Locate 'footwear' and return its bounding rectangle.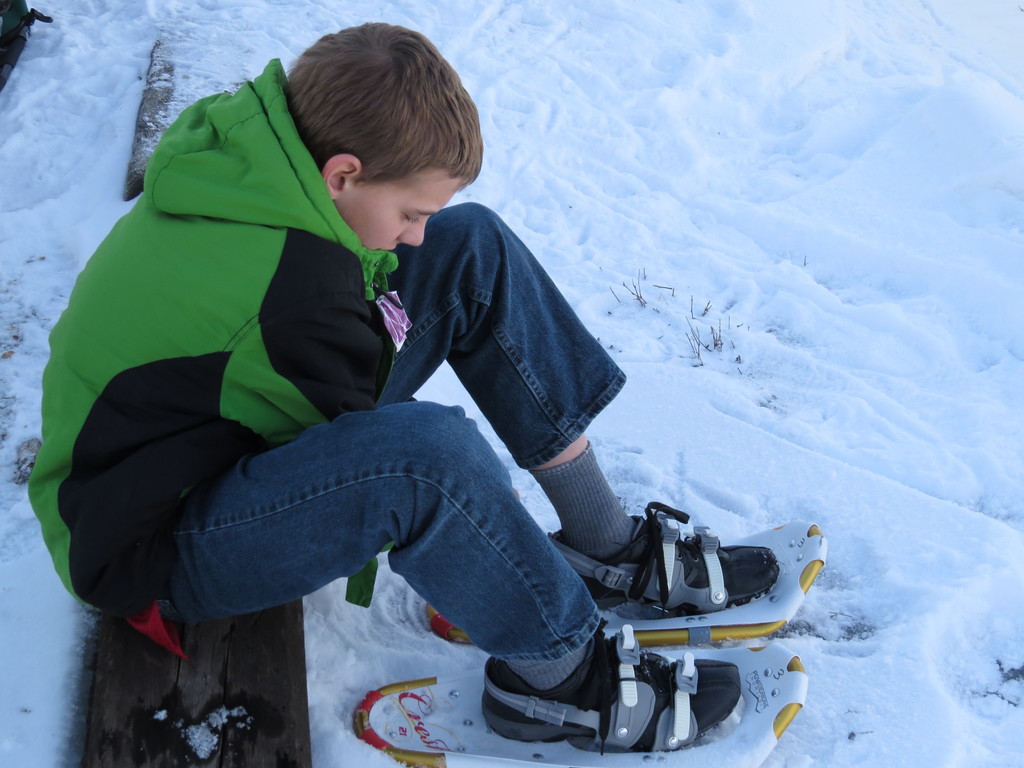
pyautogui.locateOnScreen(550, 513, 772, 609).
